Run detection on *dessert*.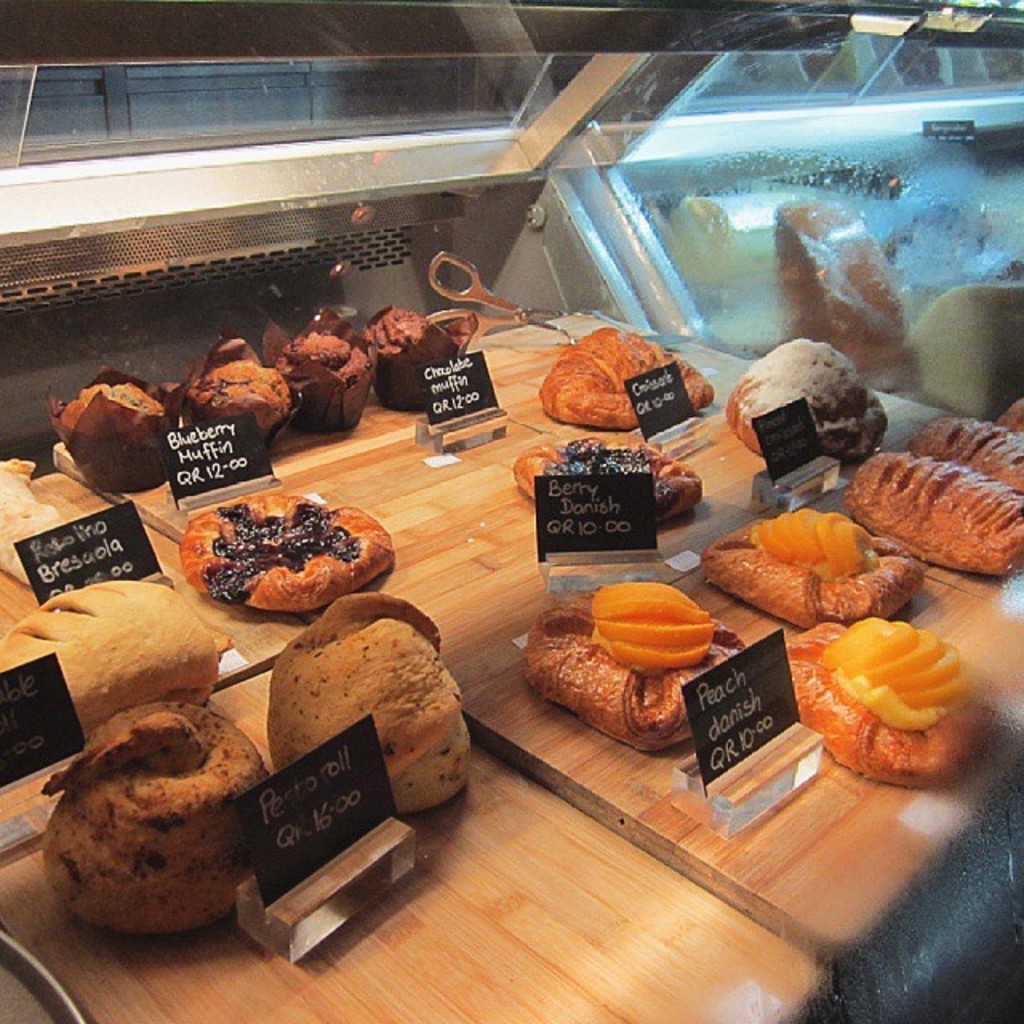
Result: (902,418,1016,507).
